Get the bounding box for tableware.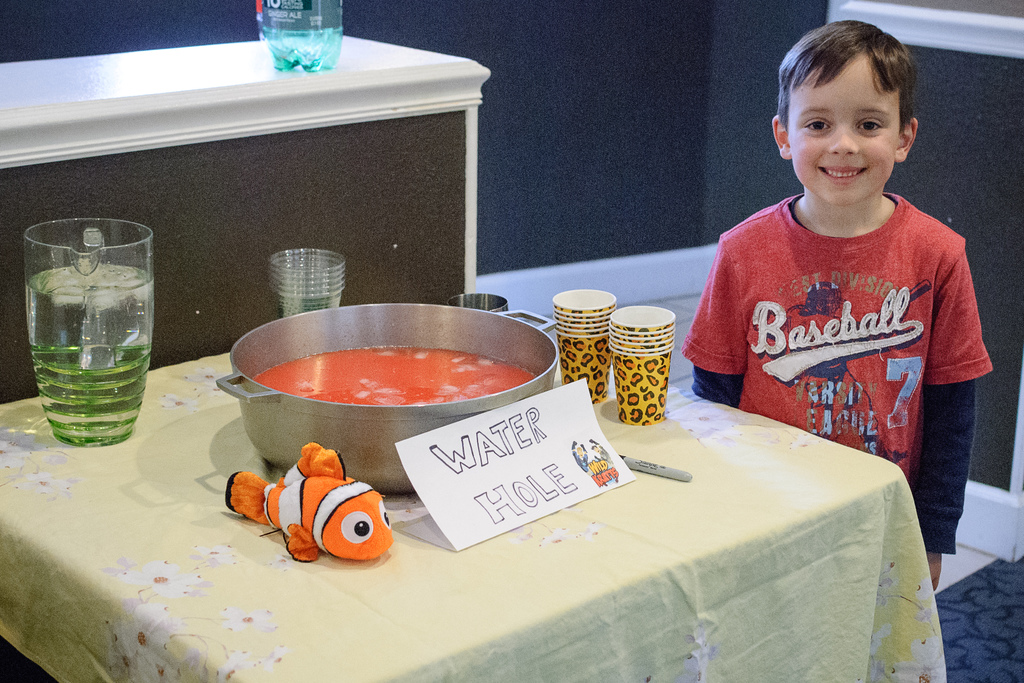
[19, 226, 158, 456].
